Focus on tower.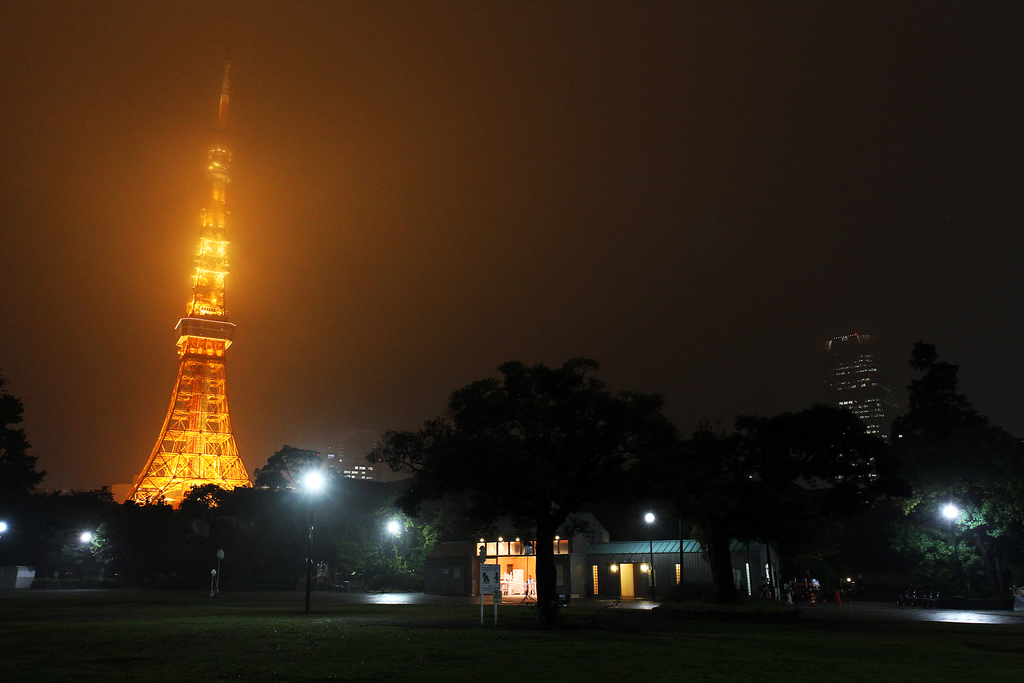
Focused at bbox=[102, 71, 261, 520].
